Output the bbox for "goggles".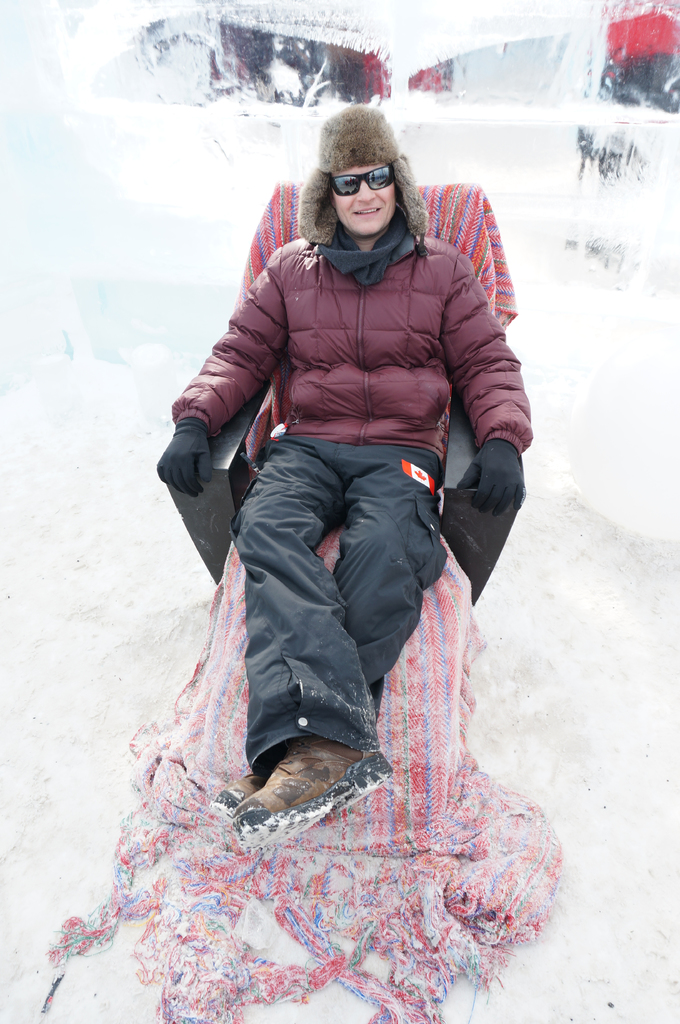
locate(328, 157, 400, 195).
